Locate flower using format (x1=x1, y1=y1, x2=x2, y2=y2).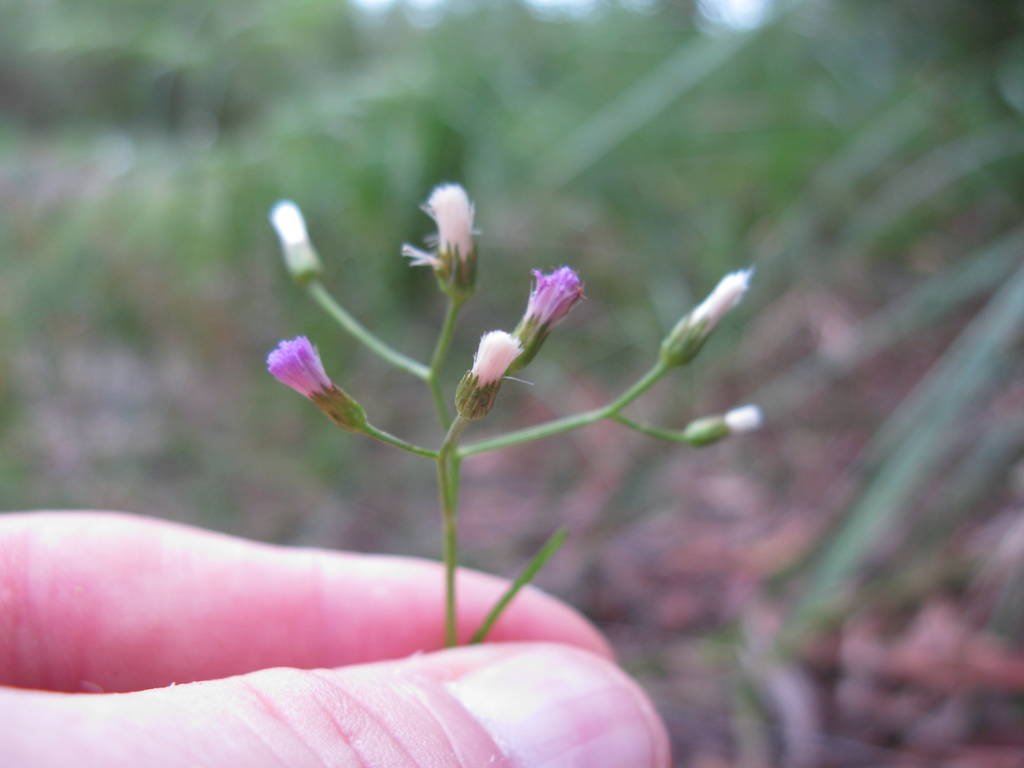
(x1=453, y1=323, x2=524, y2=420).
